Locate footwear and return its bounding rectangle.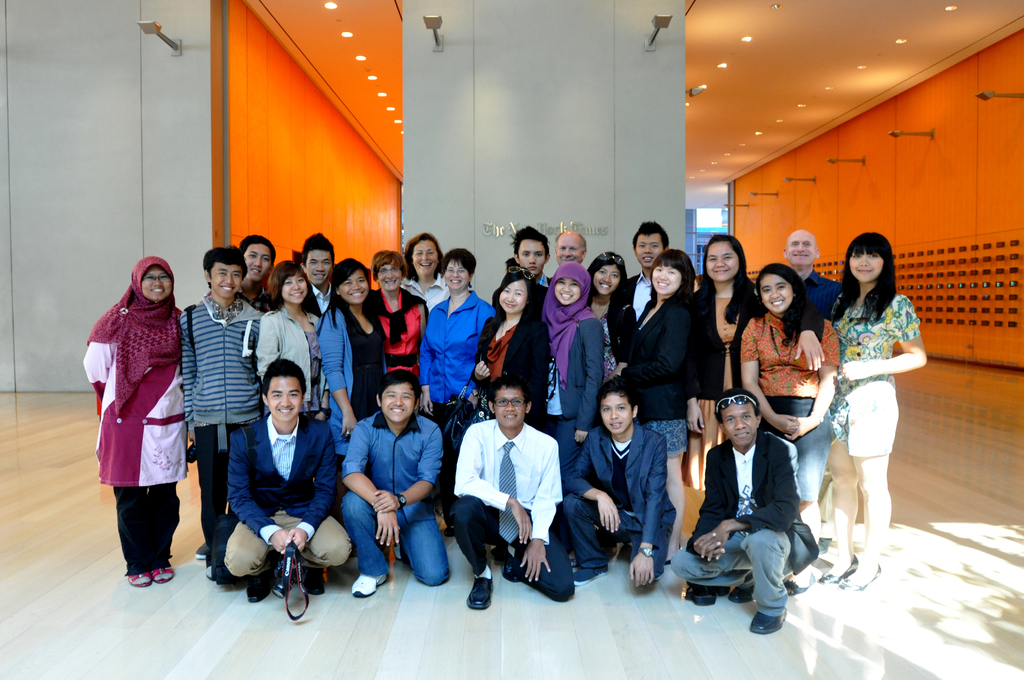
(left=509, top=549, right=524, bottom=578).
